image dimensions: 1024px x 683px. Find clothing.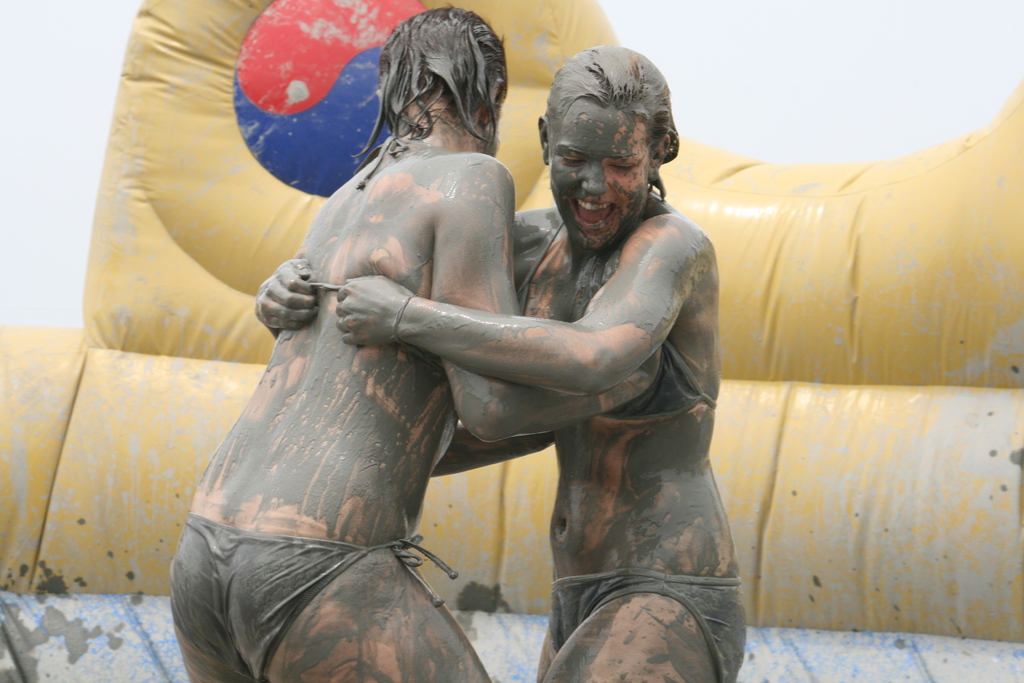
BBox(536, 568, 740, 682).
